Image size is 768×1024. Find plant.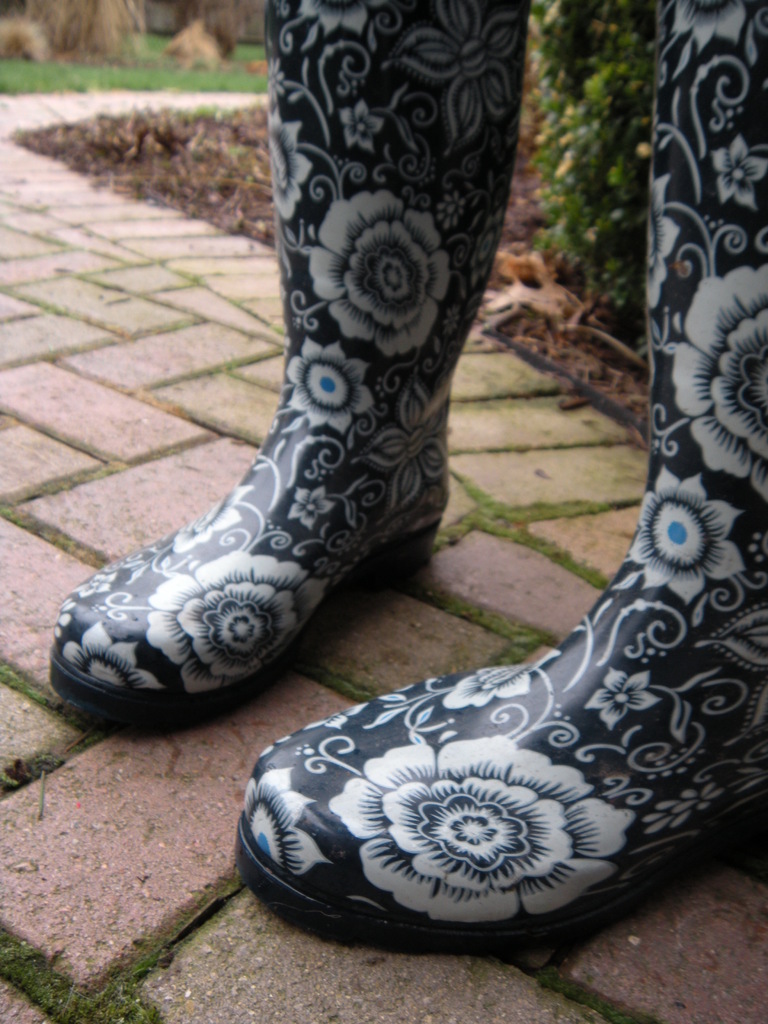
x1=3, y1=174, x2=295, y2=566.
